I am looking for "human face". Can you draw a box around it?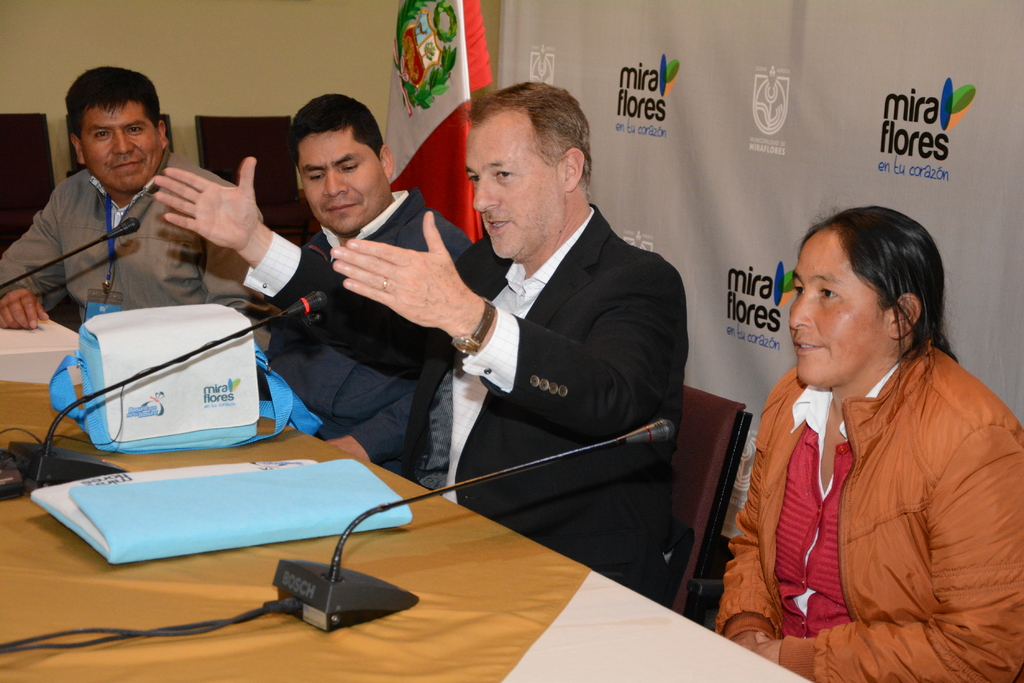
Sure, the bounding box is [459, 125, 563, 265].
